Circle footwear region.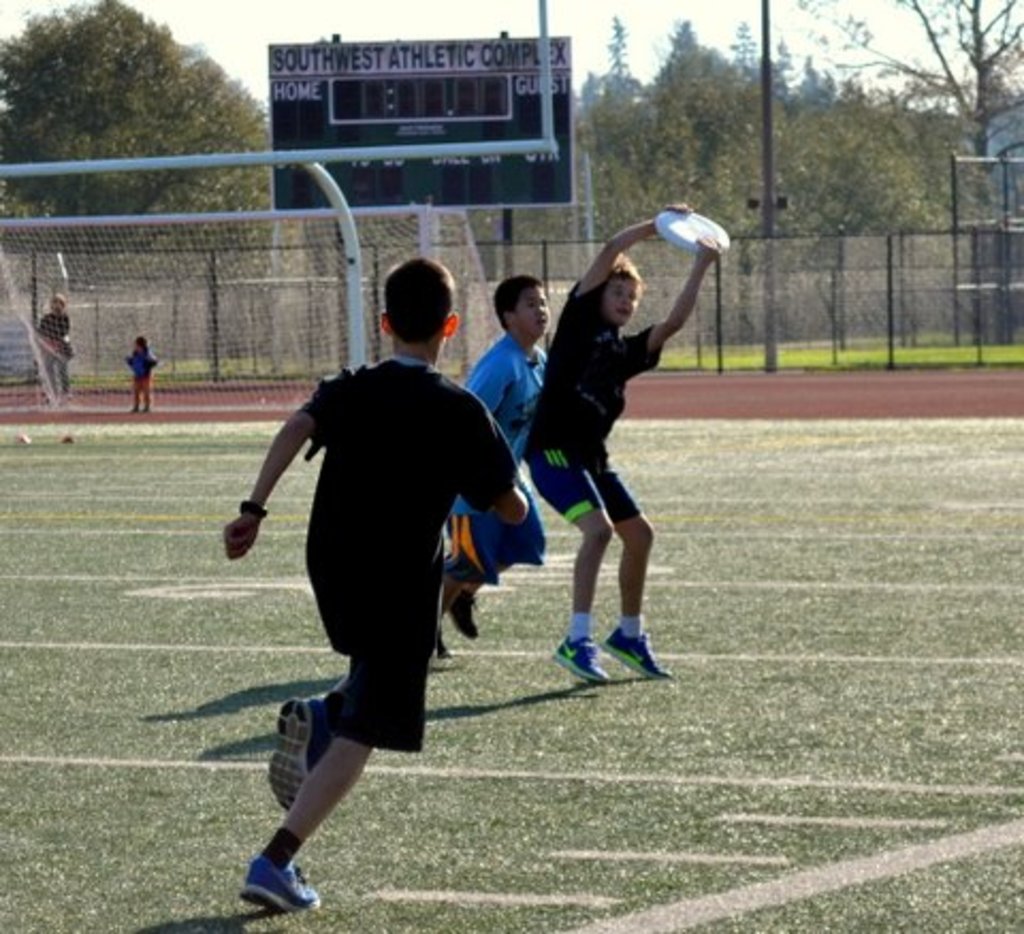
Region: {"x1": 422, "y1": 621, "x2": 463, "y2": 672}.
